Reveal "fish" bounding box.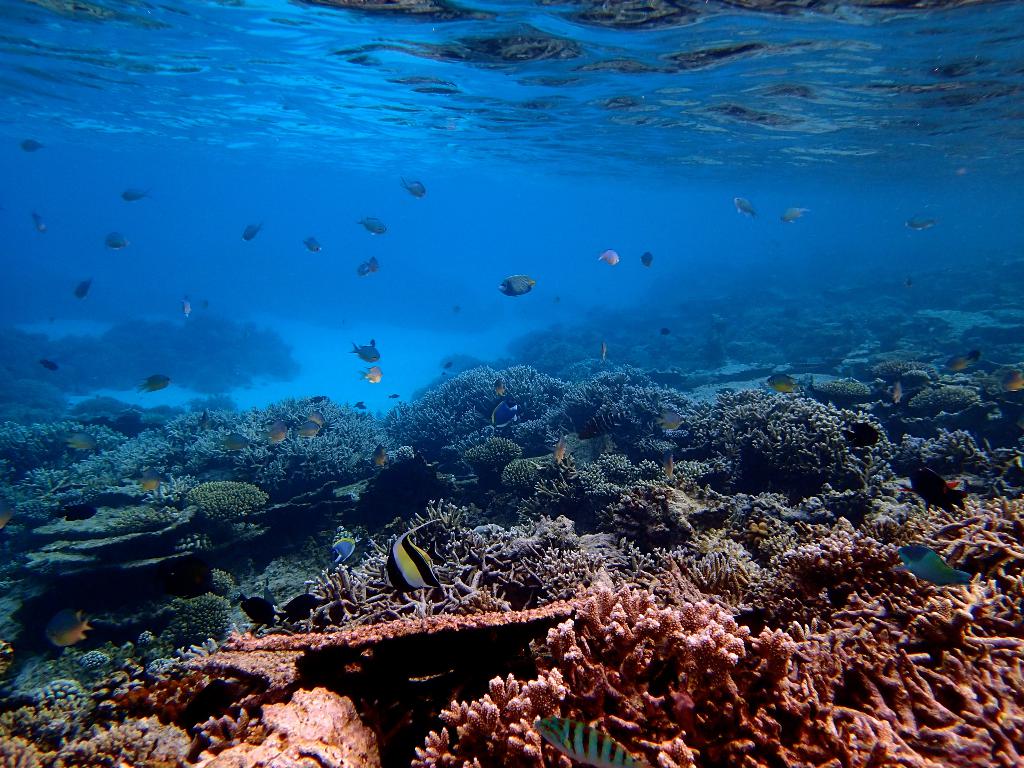
Revealed: select_region(370, 438, 386, 468).
